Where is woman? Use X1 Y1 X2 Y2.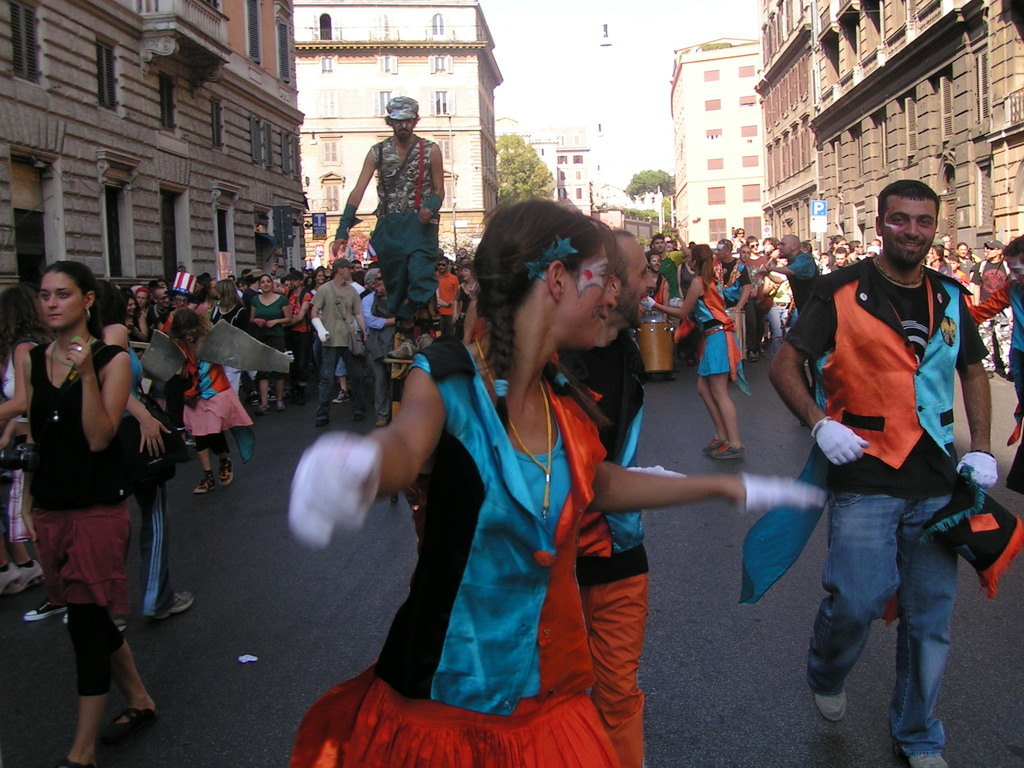
207 279 247 401.
